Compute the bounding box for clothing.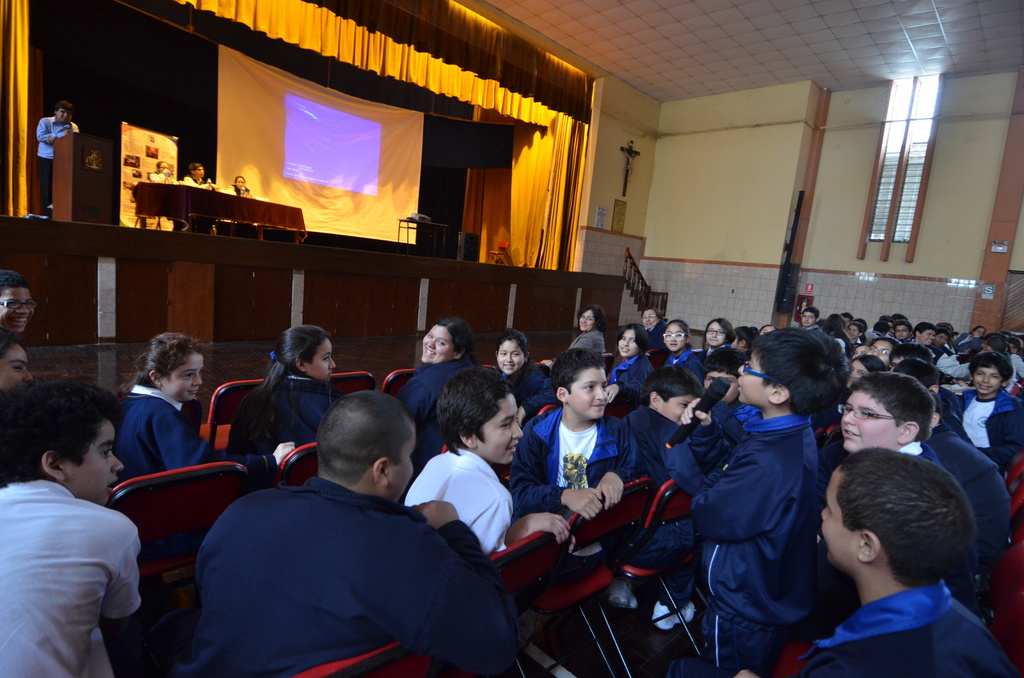
(x1=945, y1=386, x2=1023, y2=471).
